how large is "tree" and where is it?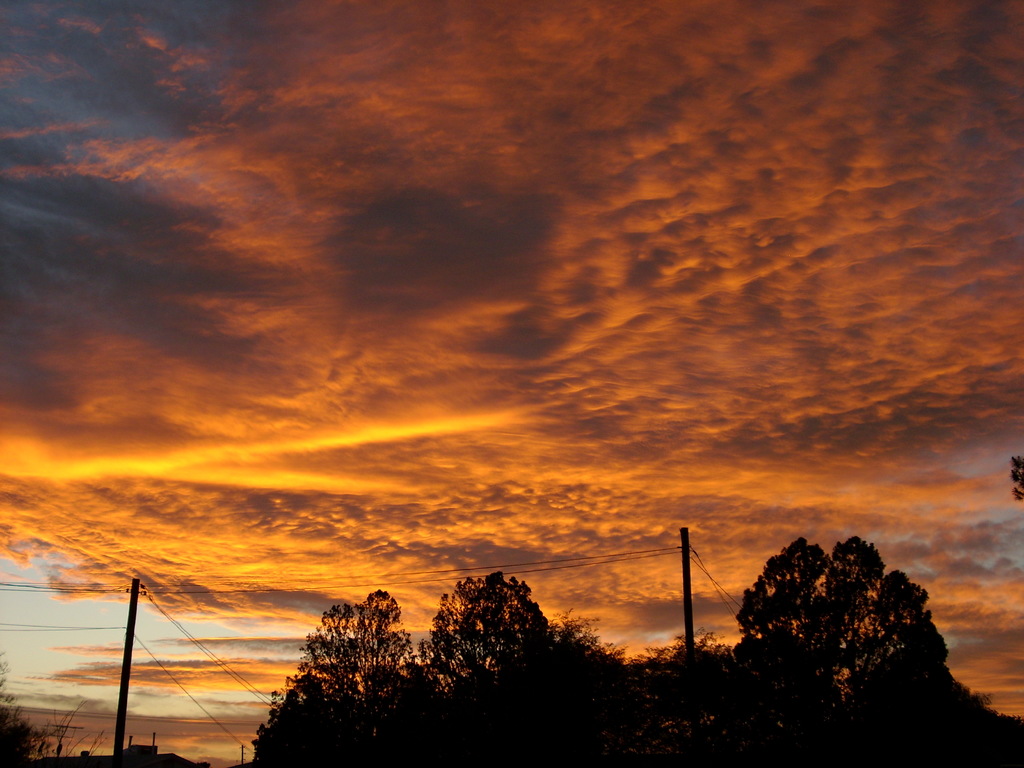
Bounding box: [731,531,964,726].
